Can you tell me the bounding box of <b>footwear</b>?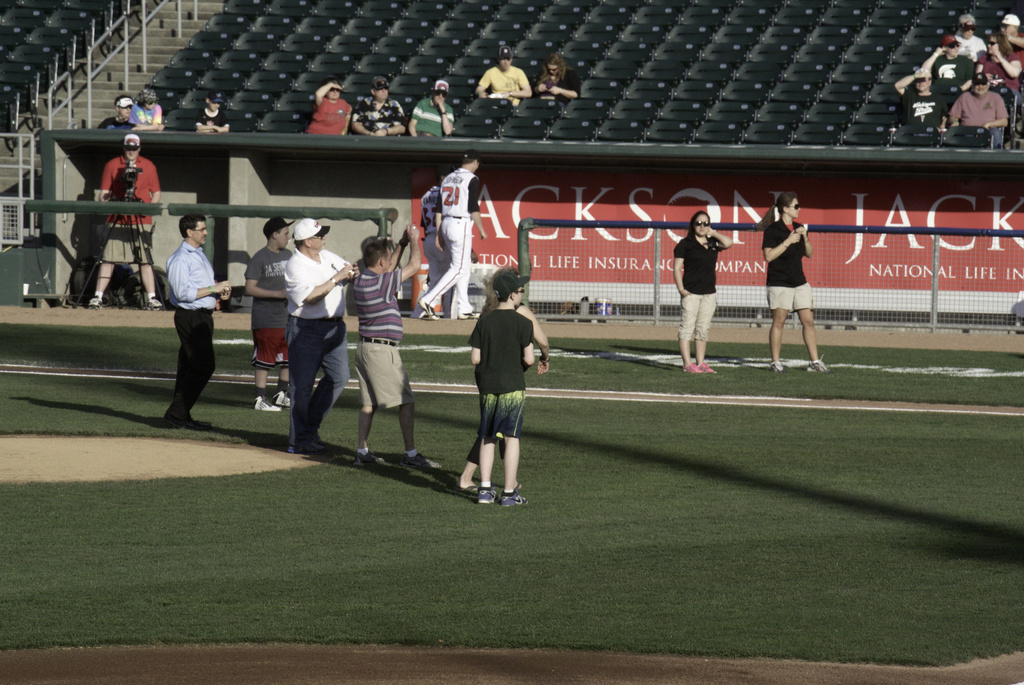
417, 299, 440, 319.
